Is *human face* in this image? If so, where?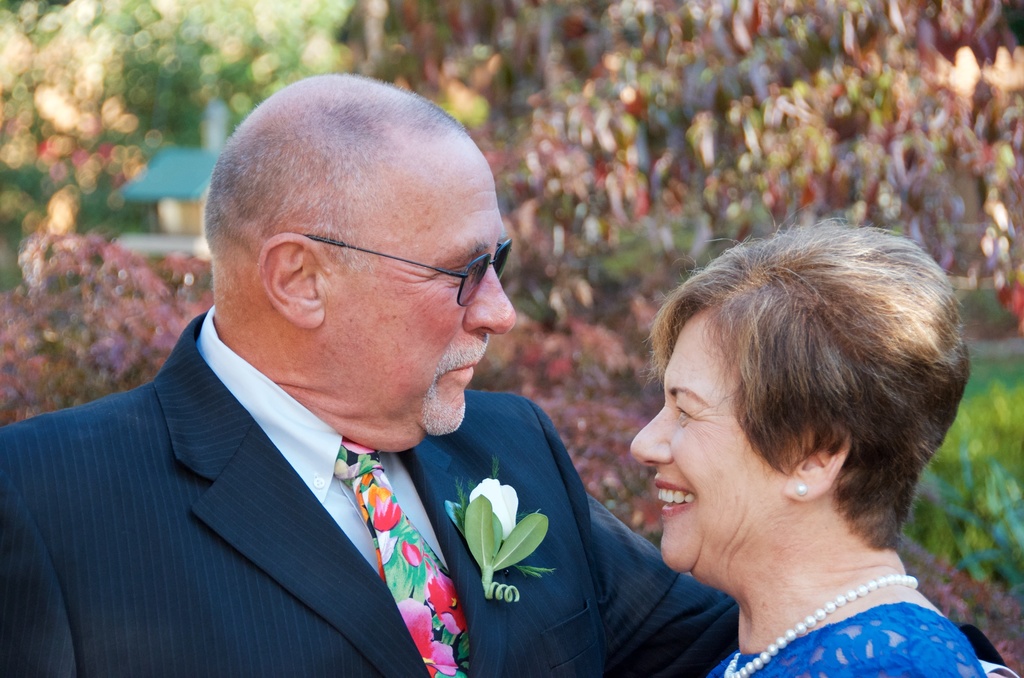
Yes, at box(324, 138, 518, 433).
